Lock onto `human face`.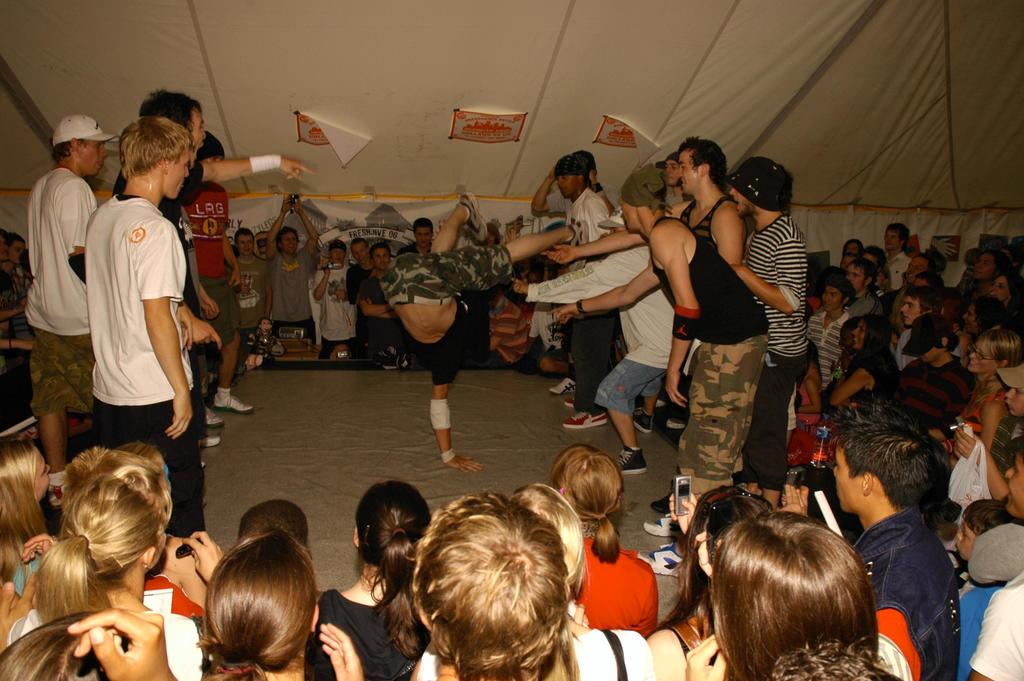
Locked: BBox(370, 249, 385, 270).
